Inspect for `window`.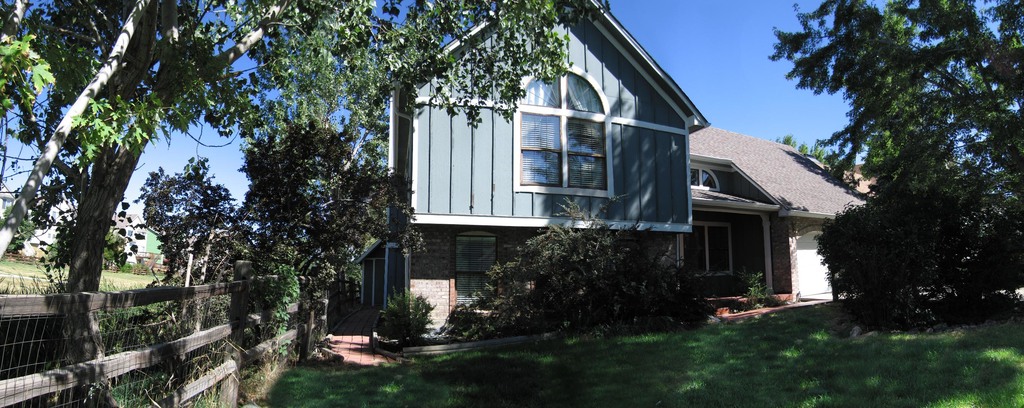
Inspection: 684, 226, 736, 282.
